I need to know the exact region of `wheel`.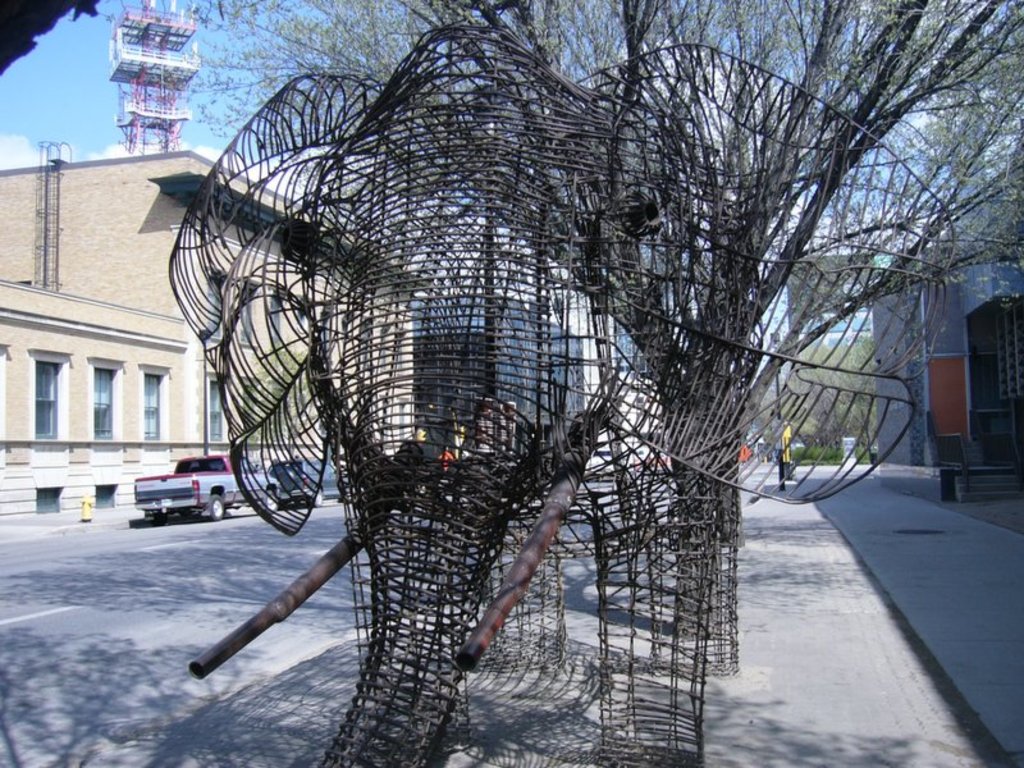
Region: 311/488/324/506.
